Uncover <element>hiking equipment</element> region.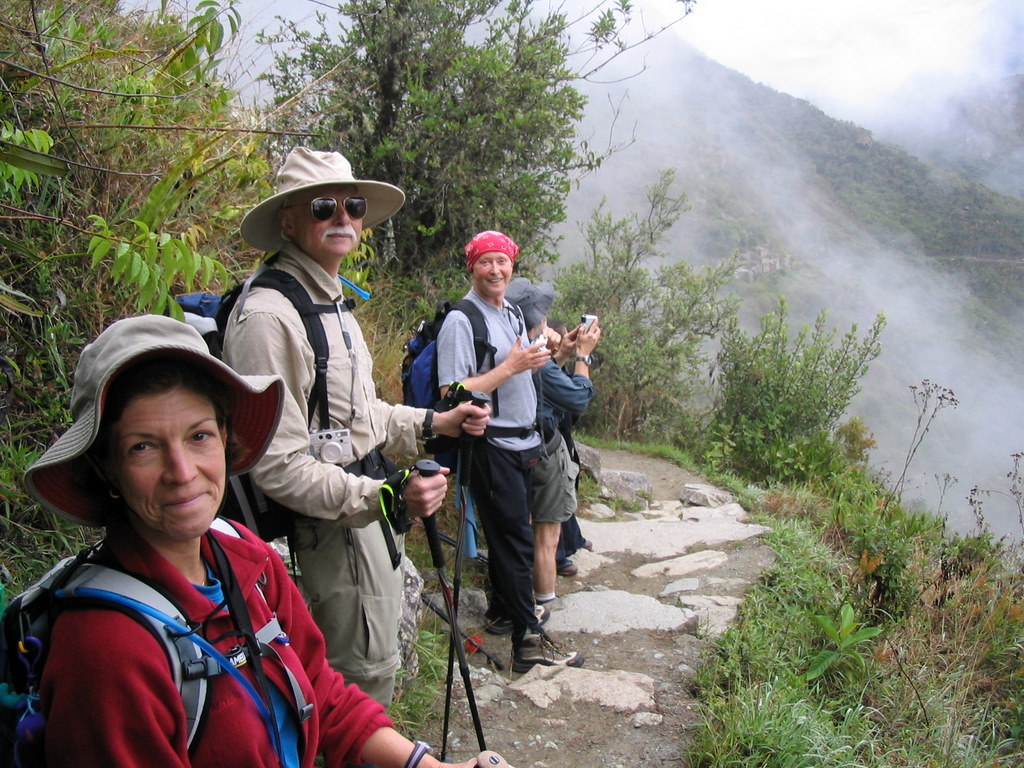
Uncovered: BBox(392, 295, 509, 482).
